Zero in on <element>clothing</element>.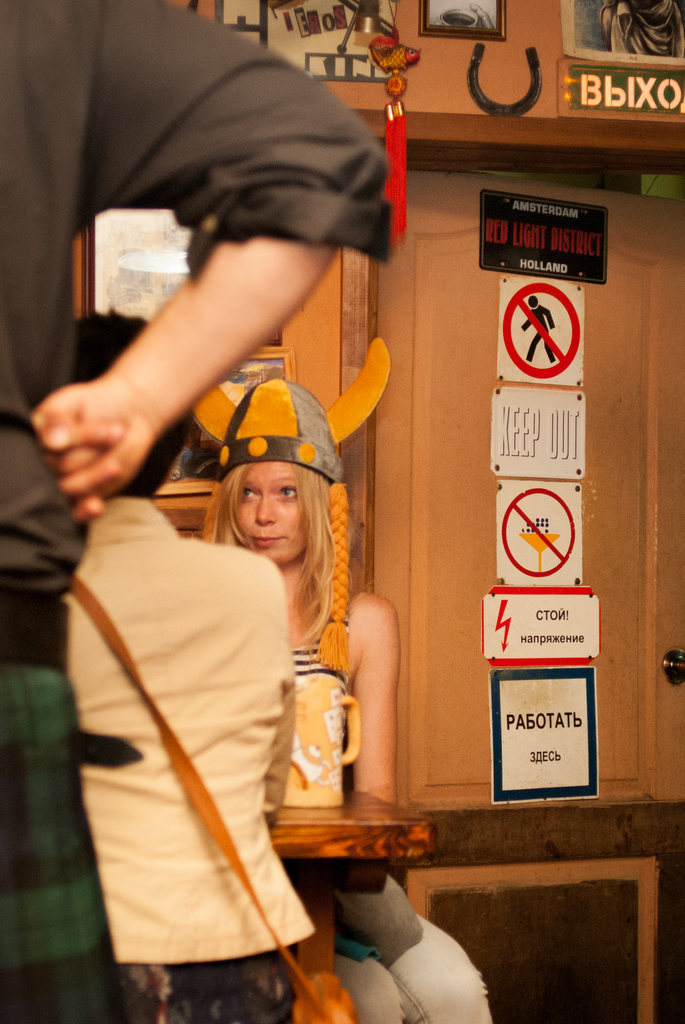
Zeroed in: detection(0, 0, 395, 1018).
